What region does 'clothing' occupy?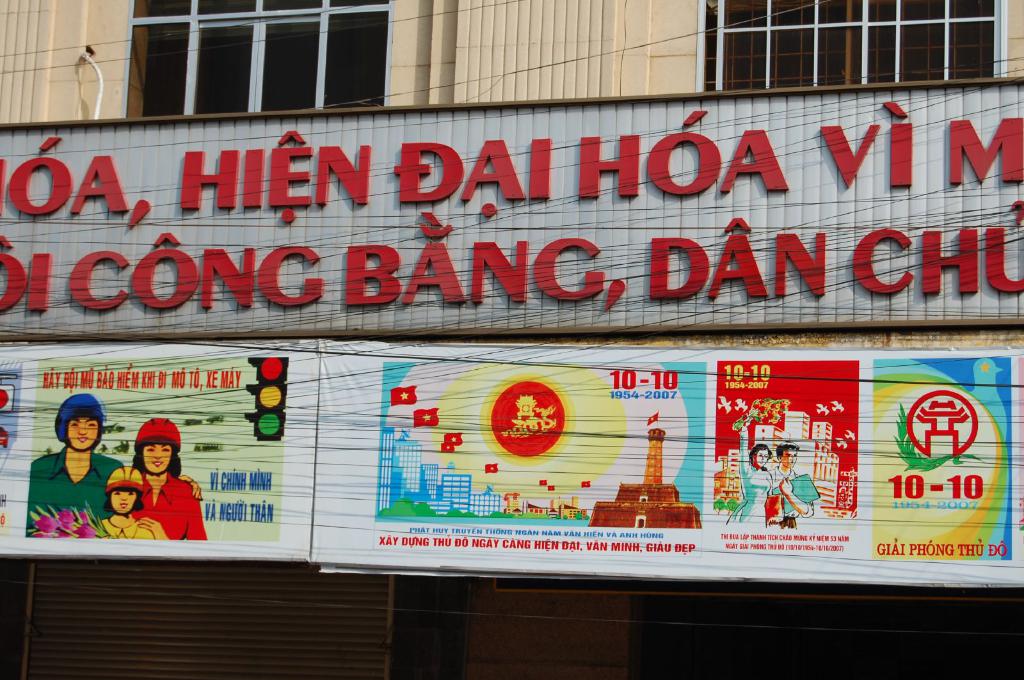
l=139, t=468, r=208, b=538.
